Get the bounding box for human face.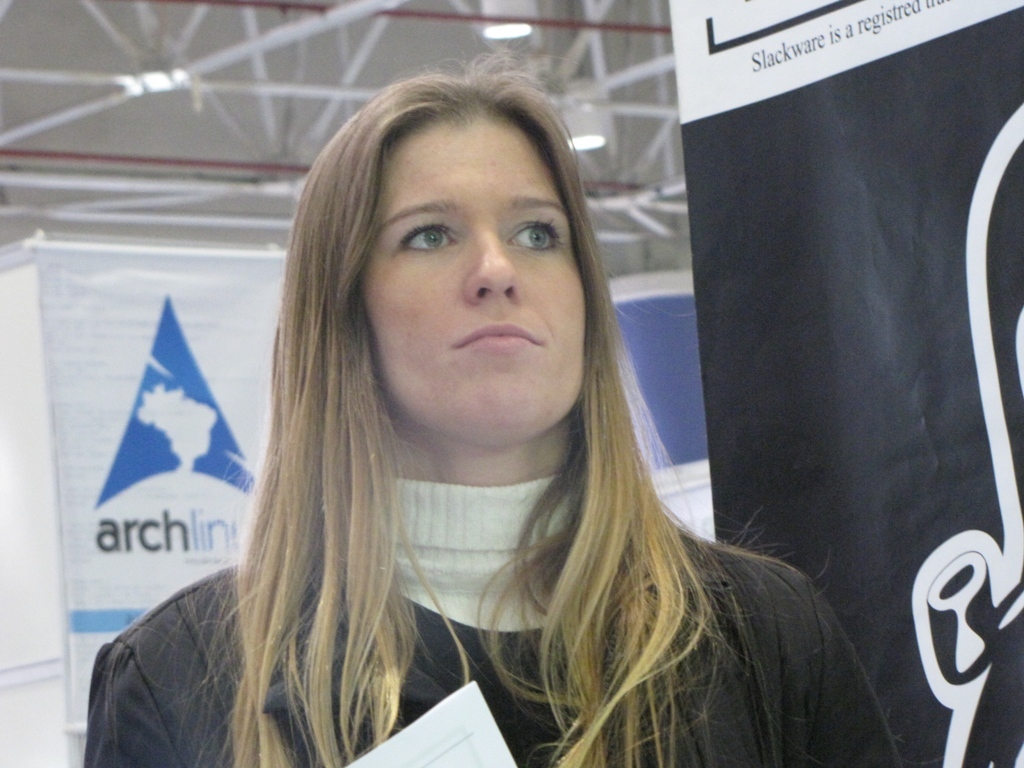
[left=353, top=121, right=595, bottom=432].
